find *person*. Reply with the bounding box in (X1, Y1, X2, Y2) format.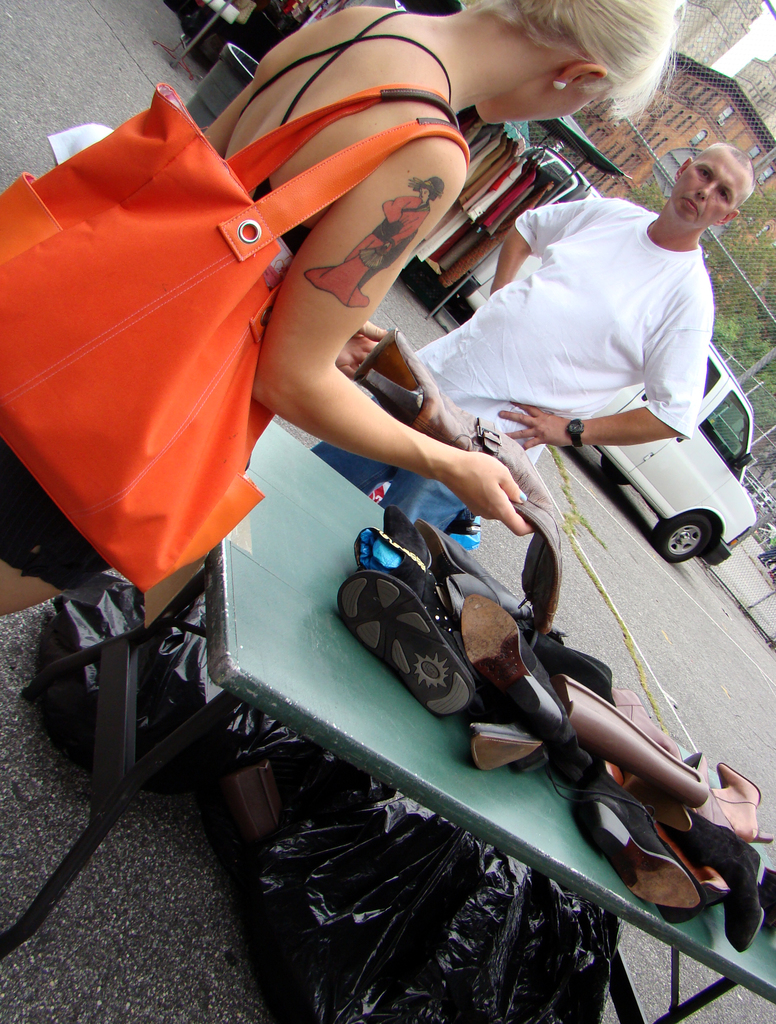
(309, 136, 756, 566).
